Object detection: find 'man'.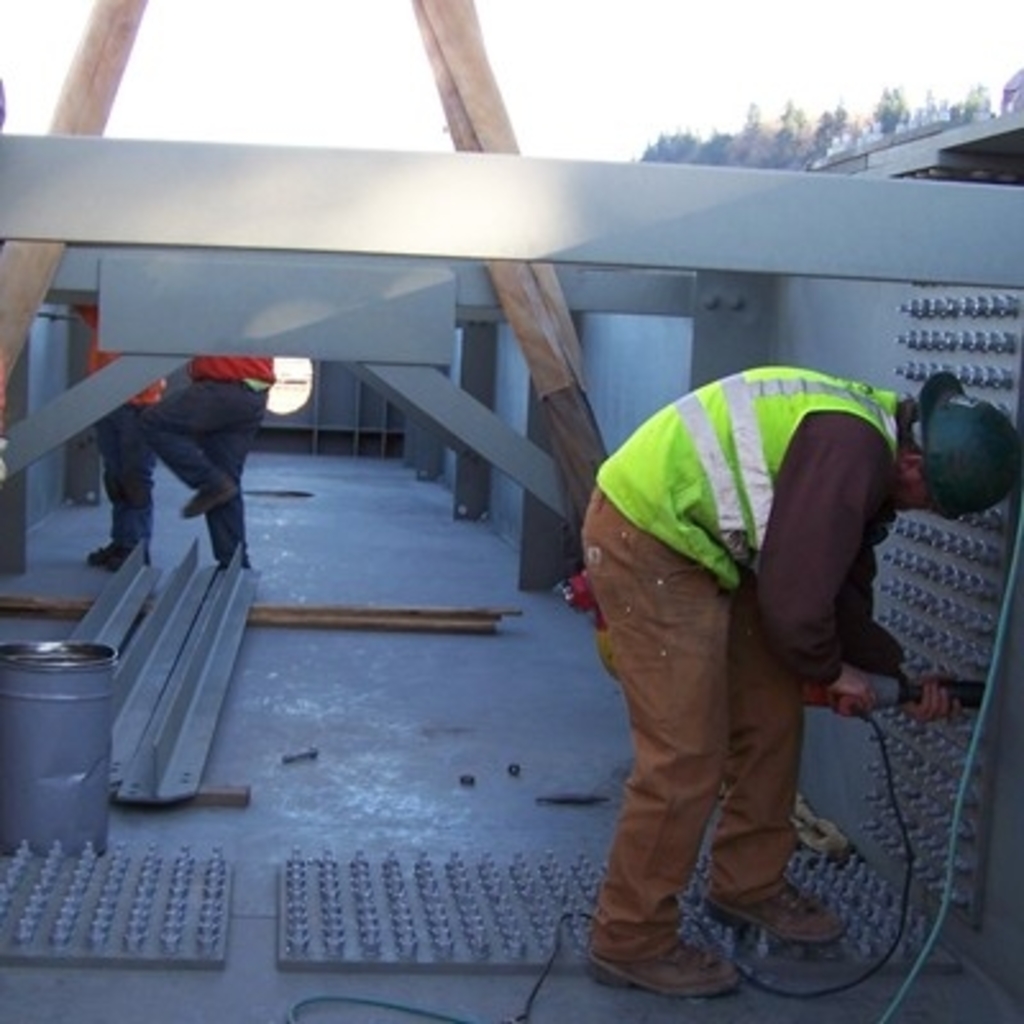
l=563, t=330, r=940, b=1021.
